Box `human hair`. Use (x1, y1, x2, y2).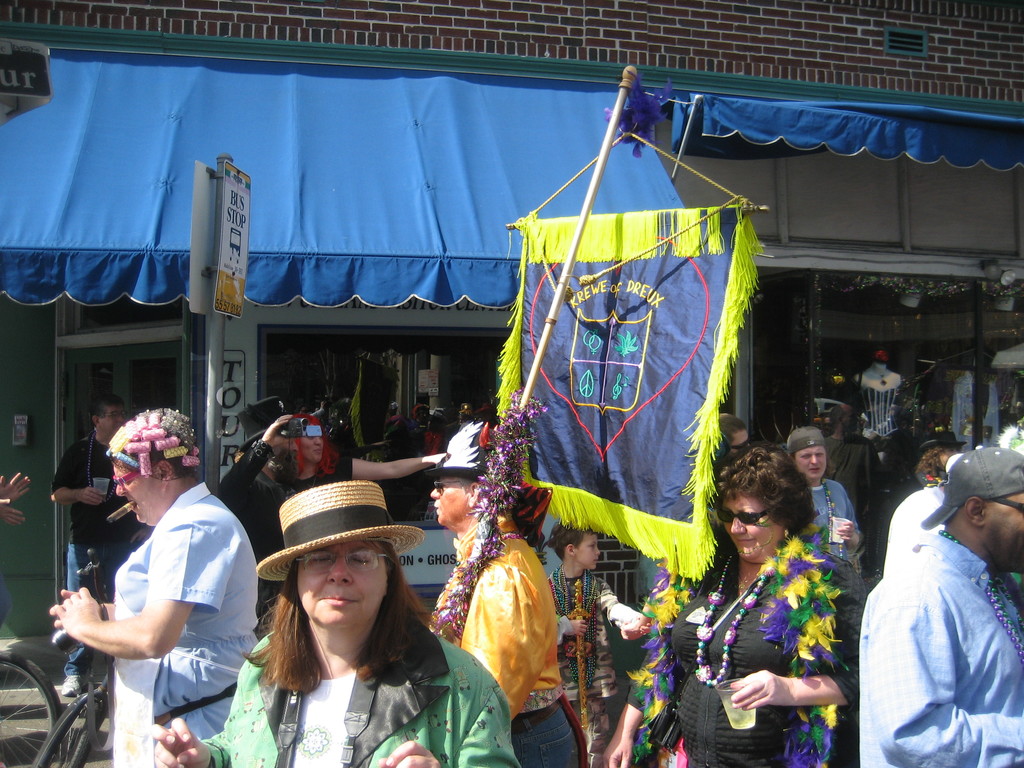
(708, 444, 817, 534).
